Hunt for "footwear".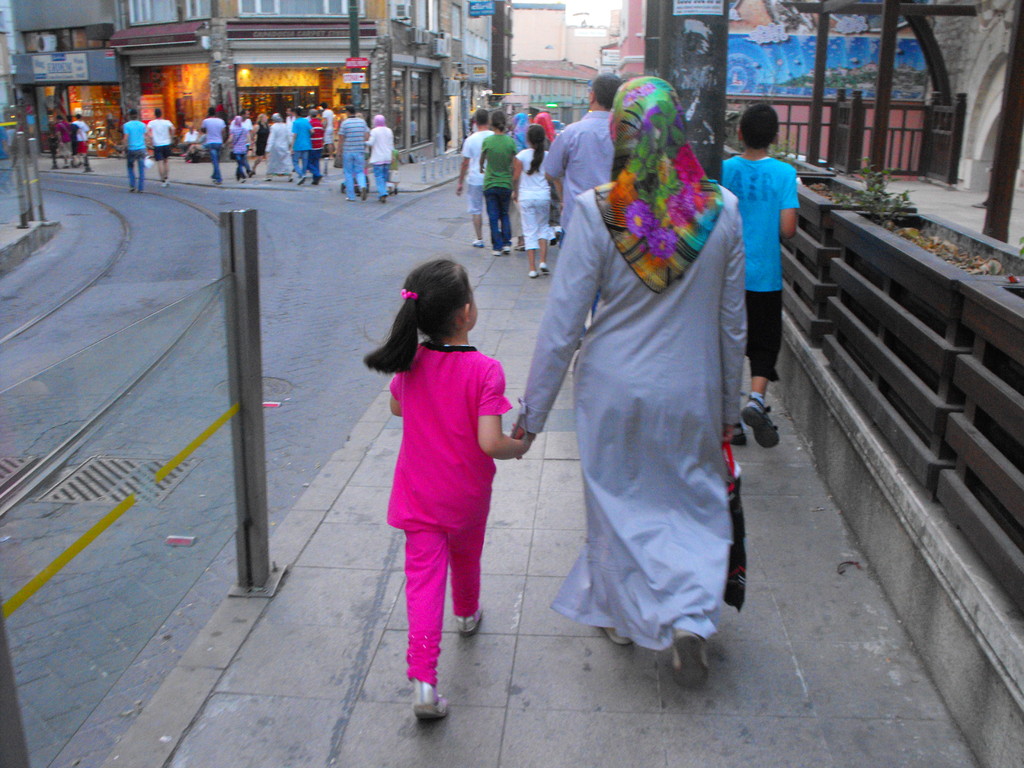
Hunted down at pyautogui.locateOnScreen(472, 237, 484, 248).
